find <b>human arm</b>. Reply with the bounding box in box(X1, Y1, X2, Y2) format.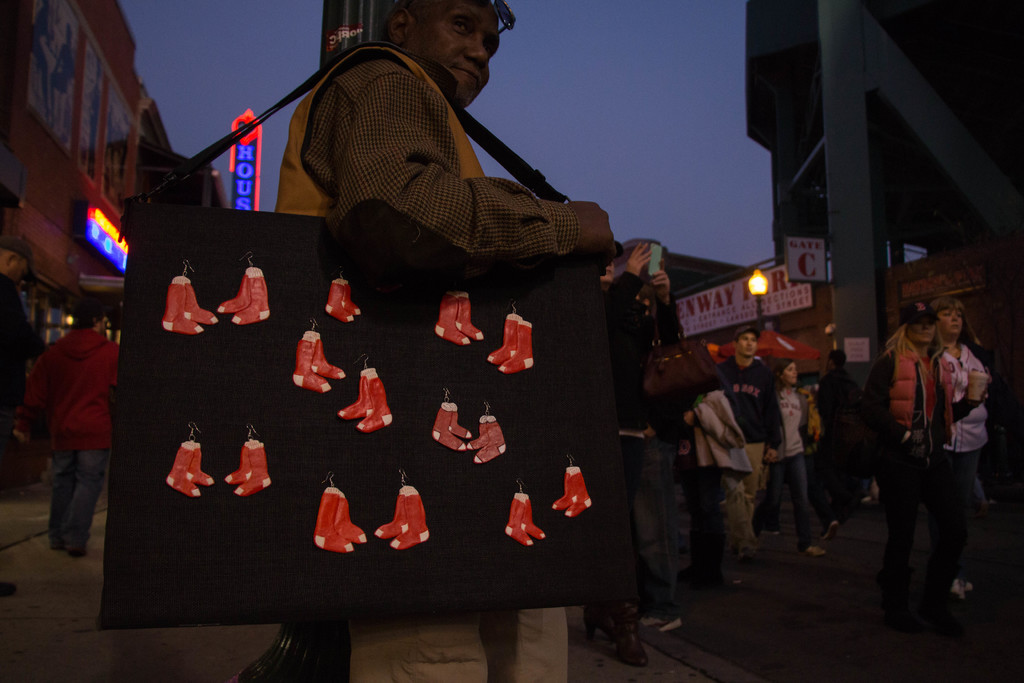
box(795, 388, 812, 443).
